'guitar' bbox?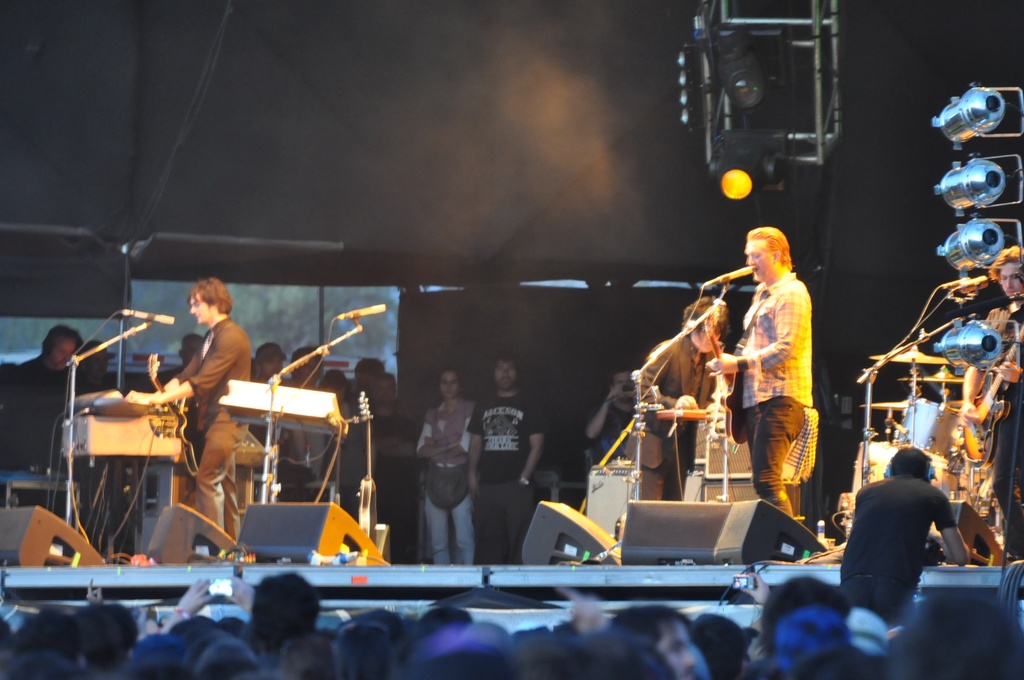
crop(357, 391, 377, 553)
